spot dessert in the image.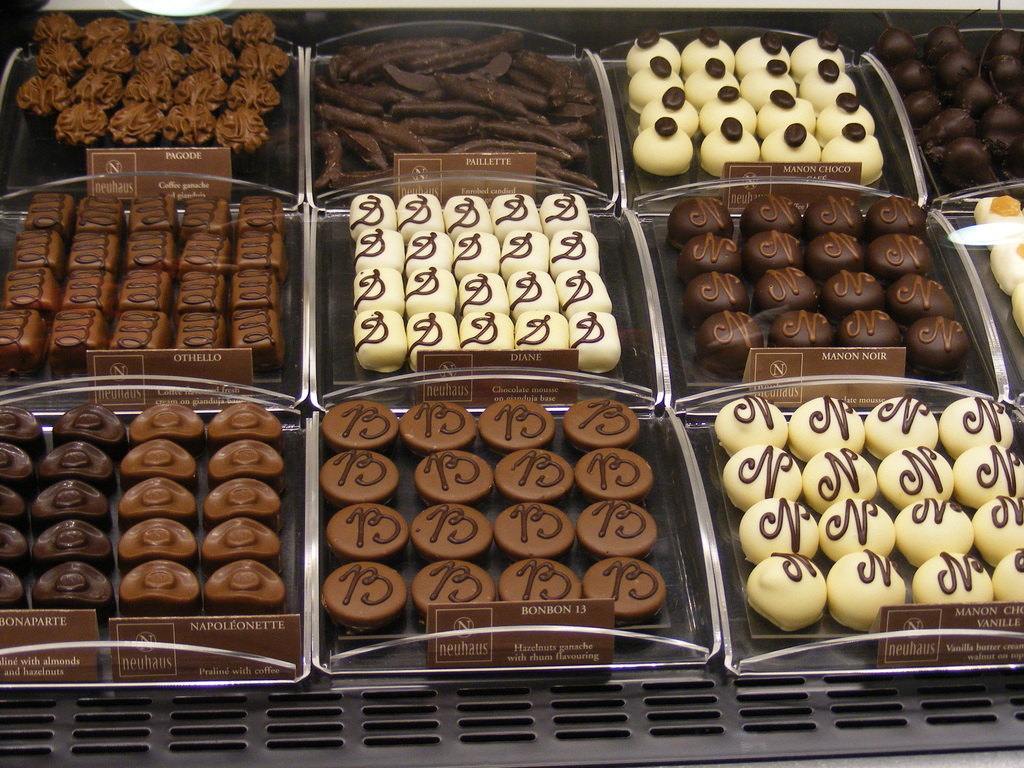
dessert found at {"x1": 353, "y1": 270, "x2": 397, "y2": 316}.
